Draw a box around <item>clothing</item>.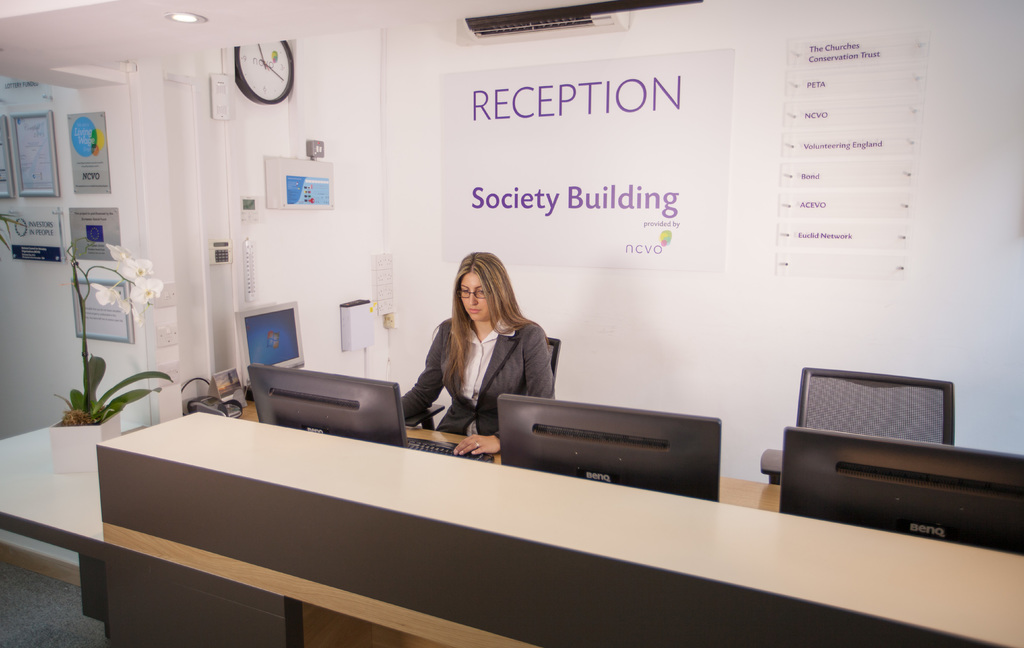
BBox(398, 292, 562, 437).
